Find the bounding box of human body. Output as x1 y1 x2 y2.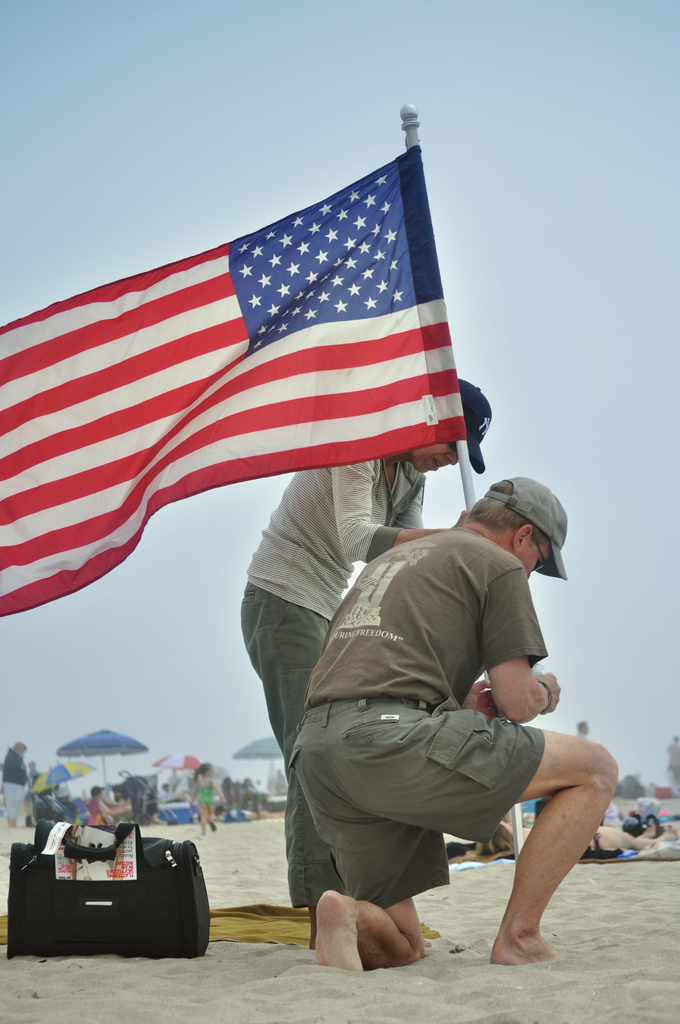
289 476 618 971.
